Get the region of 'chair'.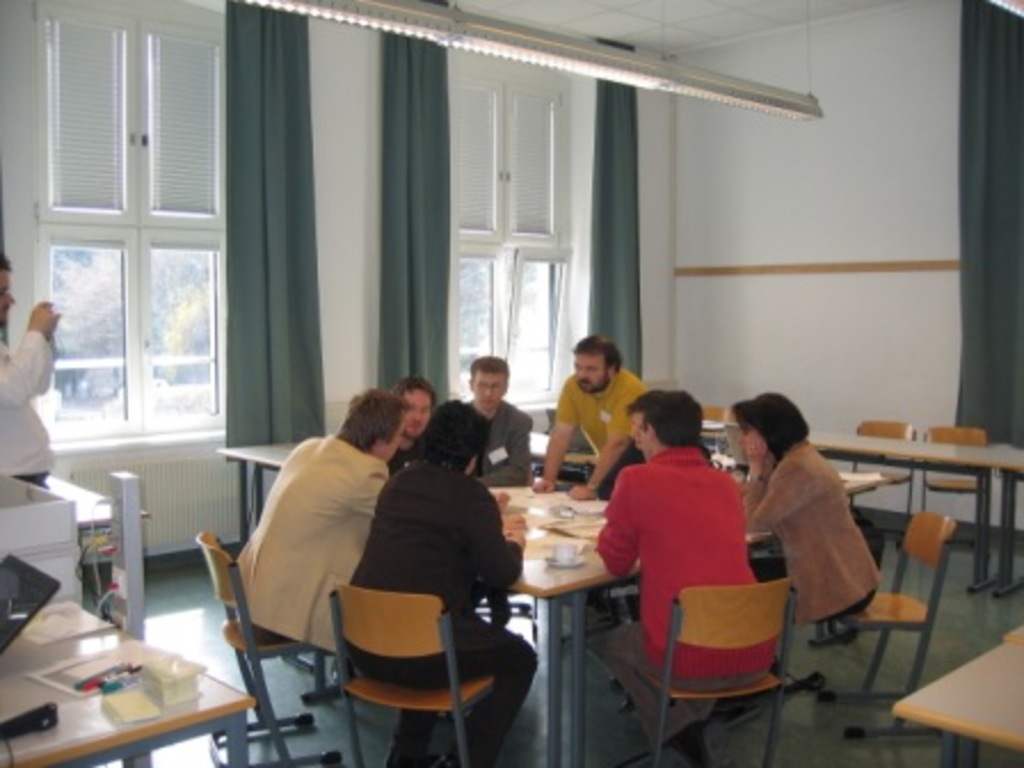
702 405 741 427.
